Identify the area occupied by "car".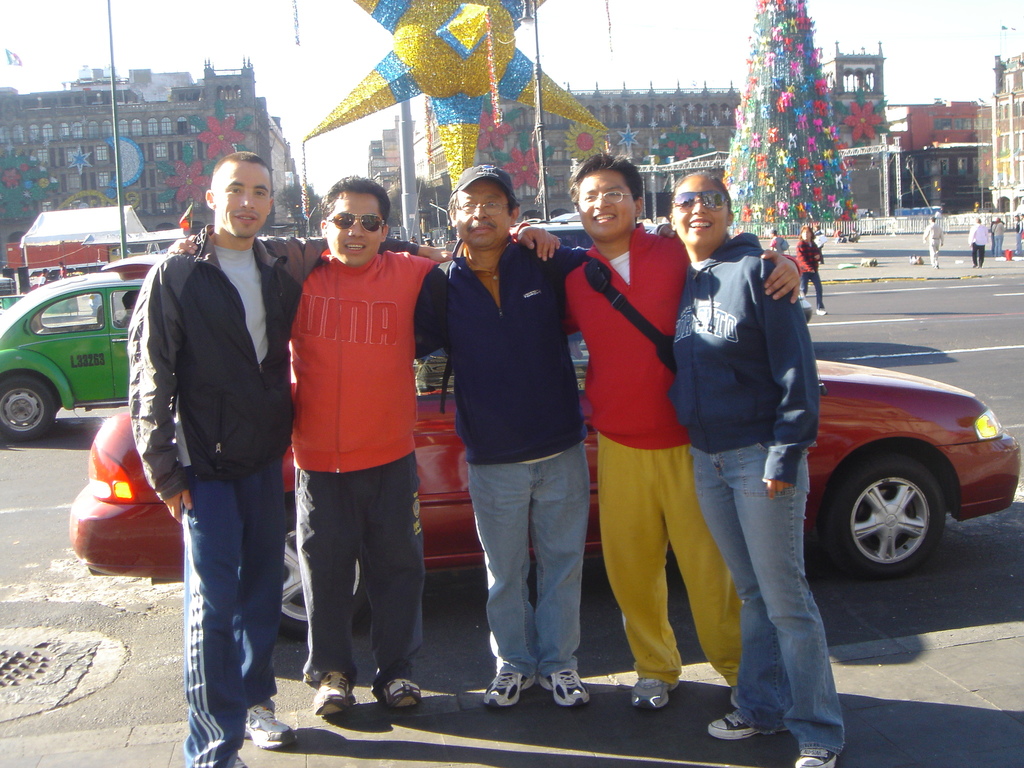
Area: select_region(68, 290, 1020, 644).
